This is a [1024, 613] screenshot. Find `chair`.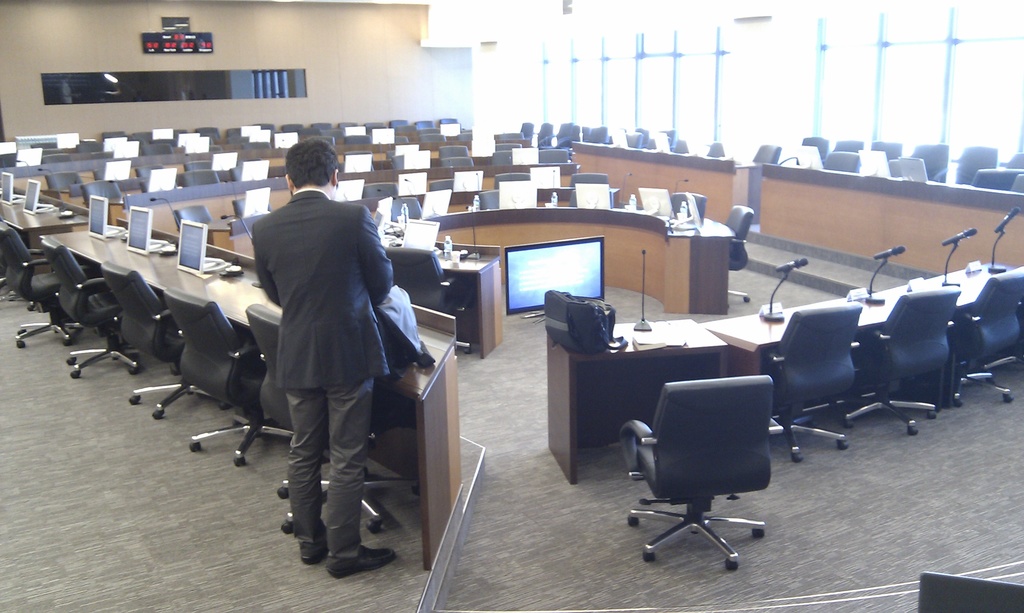
Bounding box: [left=439, top=157, right=474, bottom=168].
